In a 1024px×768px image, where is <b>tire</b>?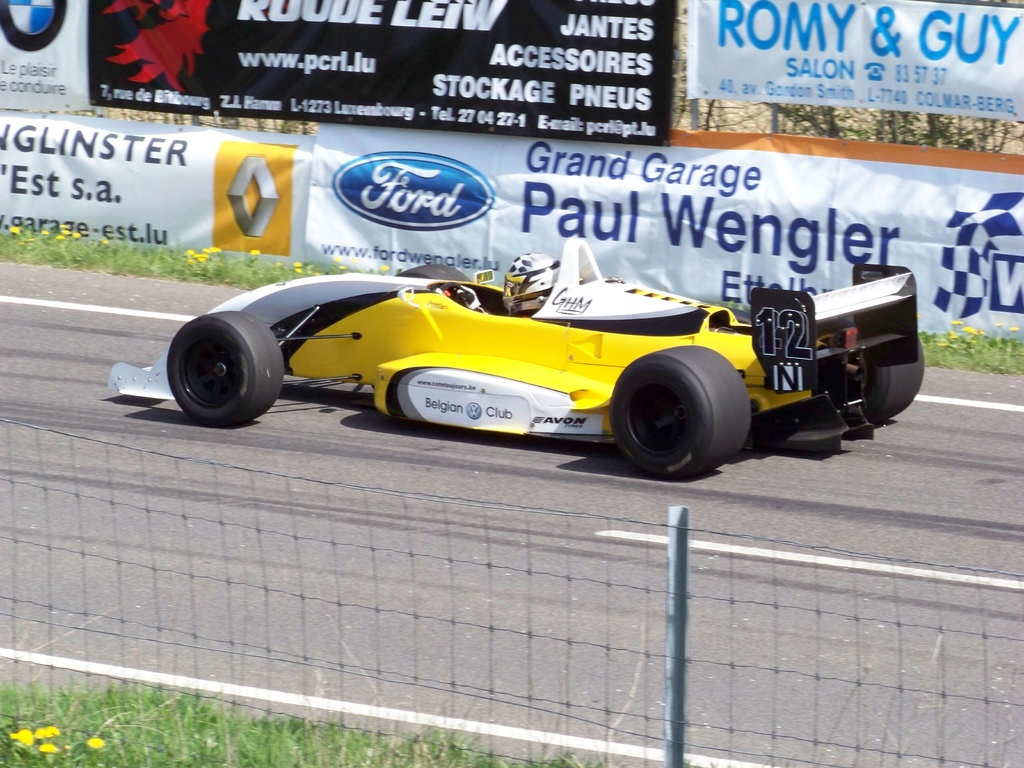
pyautogui.locateOnScreen(816, 316, 924, 423).
